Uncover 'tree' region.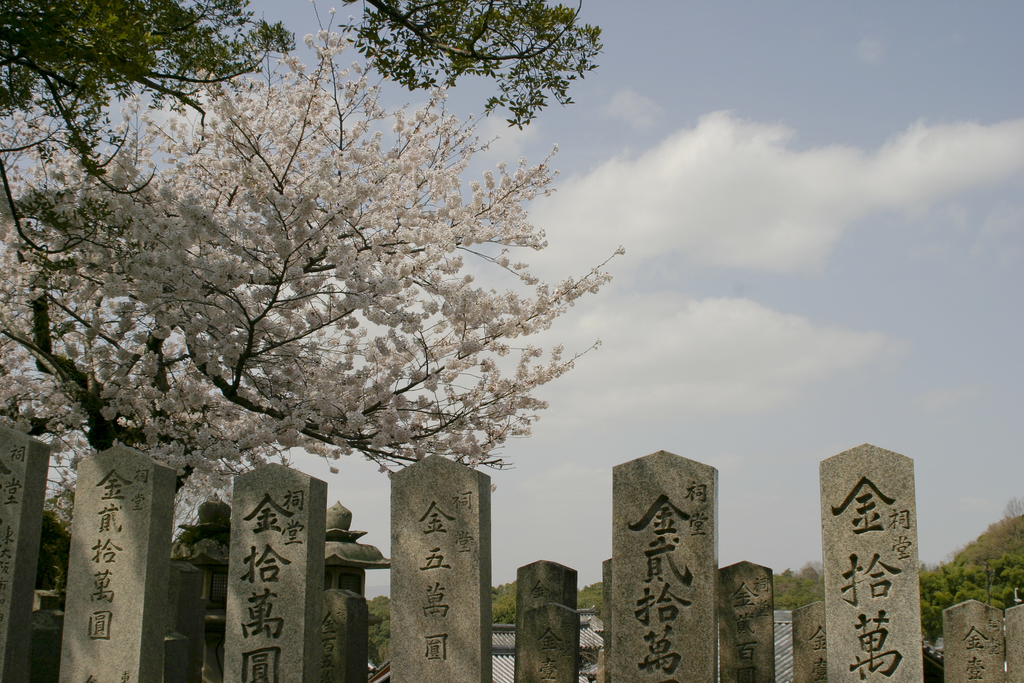
Uncovered: detection(0, 0, 601, 252).
